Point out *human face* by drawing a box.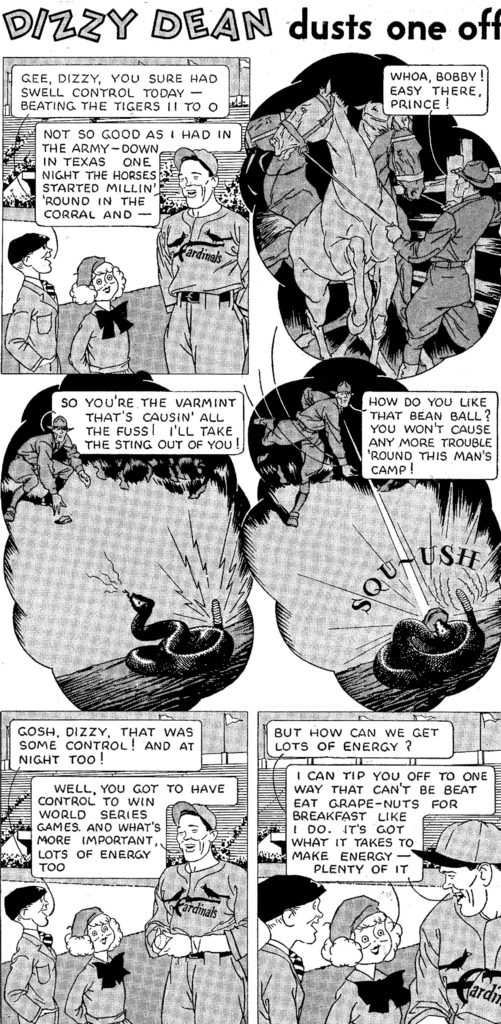
x1=29 y1=245 x2=49 y2=273.
